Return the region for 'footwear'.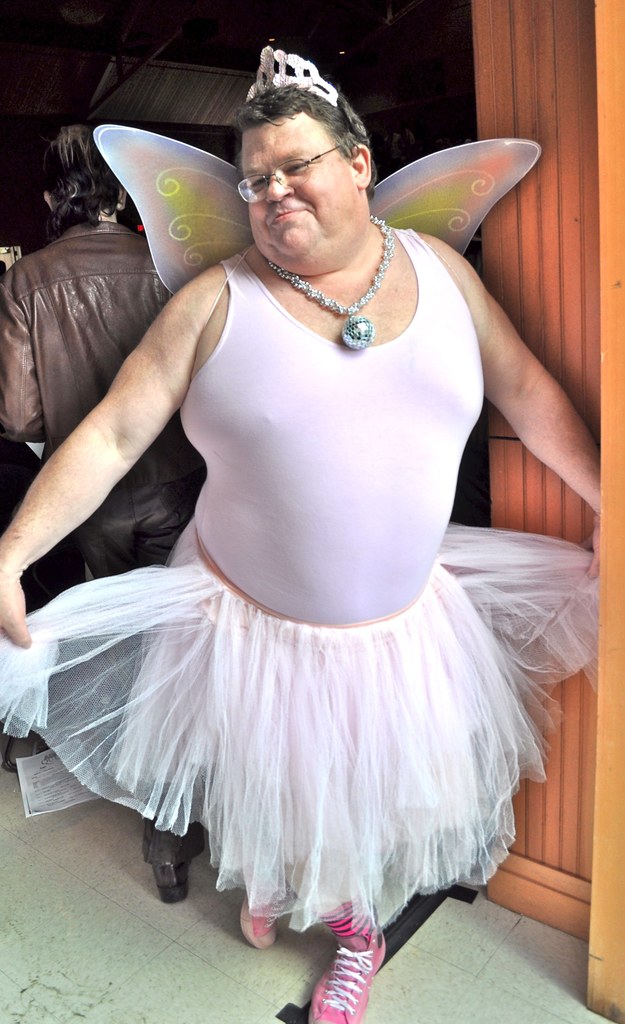
box=[309, 929, 389, 1023].
